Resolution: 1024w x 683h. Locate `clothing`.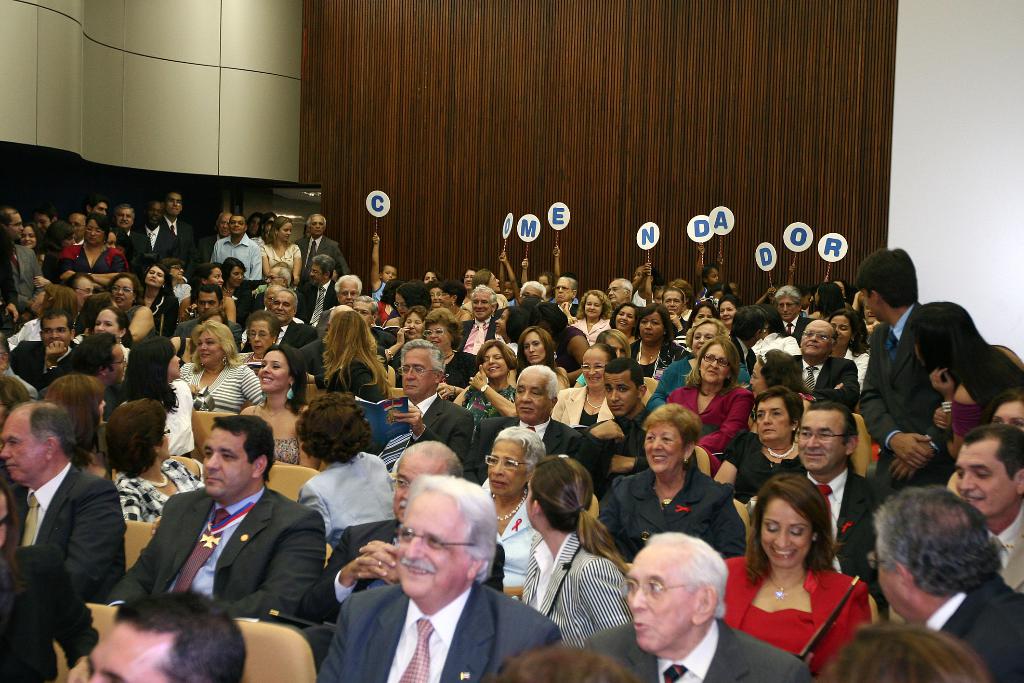
{"left": 856, "top": 302, "right": 950, "bottom": 498}.
